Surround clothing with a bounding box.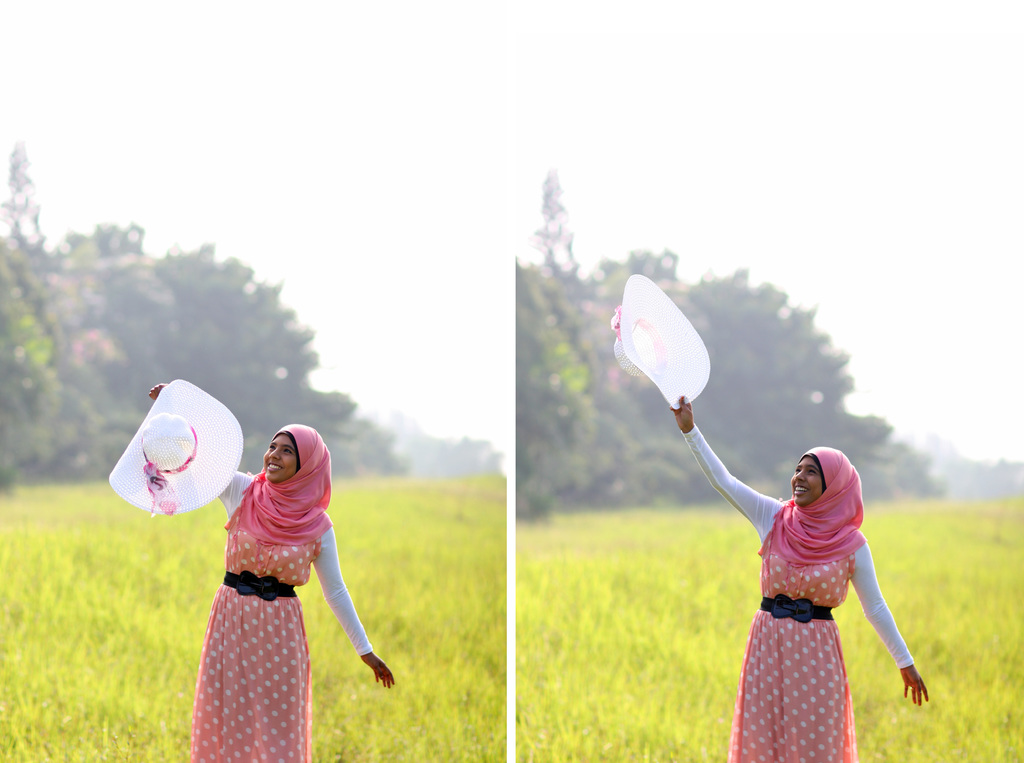
[left=173, top=457, right=355, bottom=723].
